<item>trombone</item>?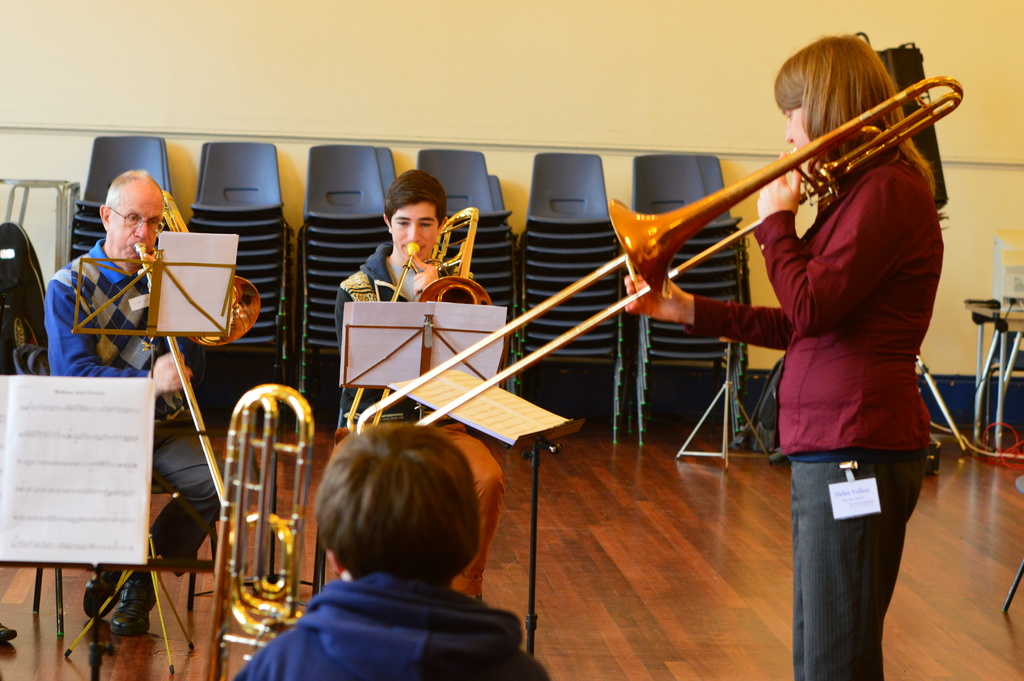
box=[344, 205, 493, 433]
